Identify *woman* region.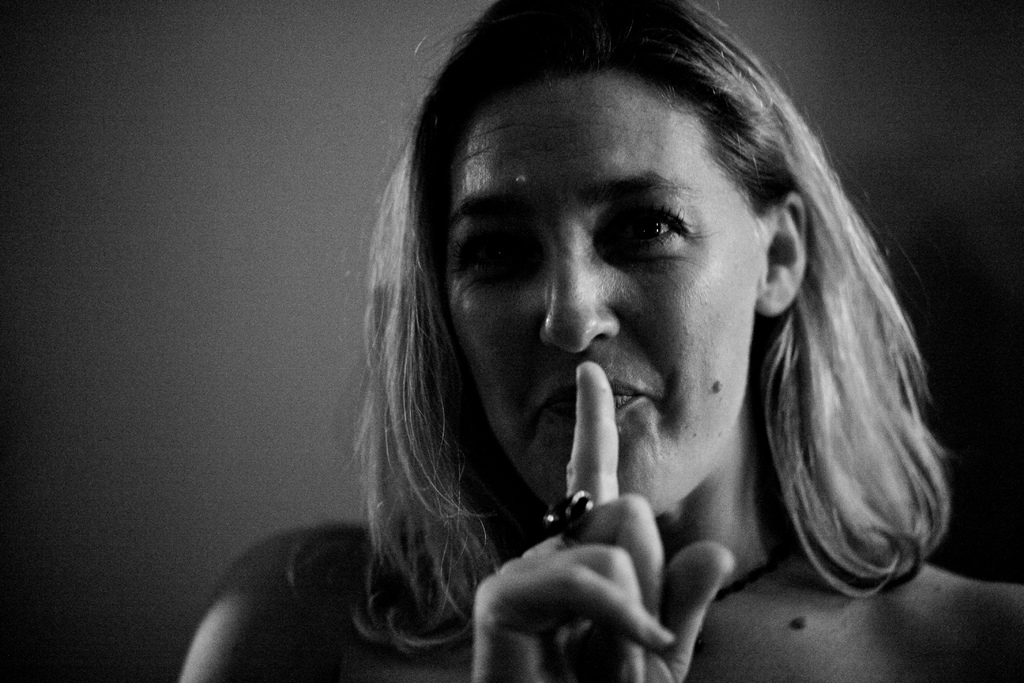
Region: [x1=225, y1=0, x2=1016, y2=682].
